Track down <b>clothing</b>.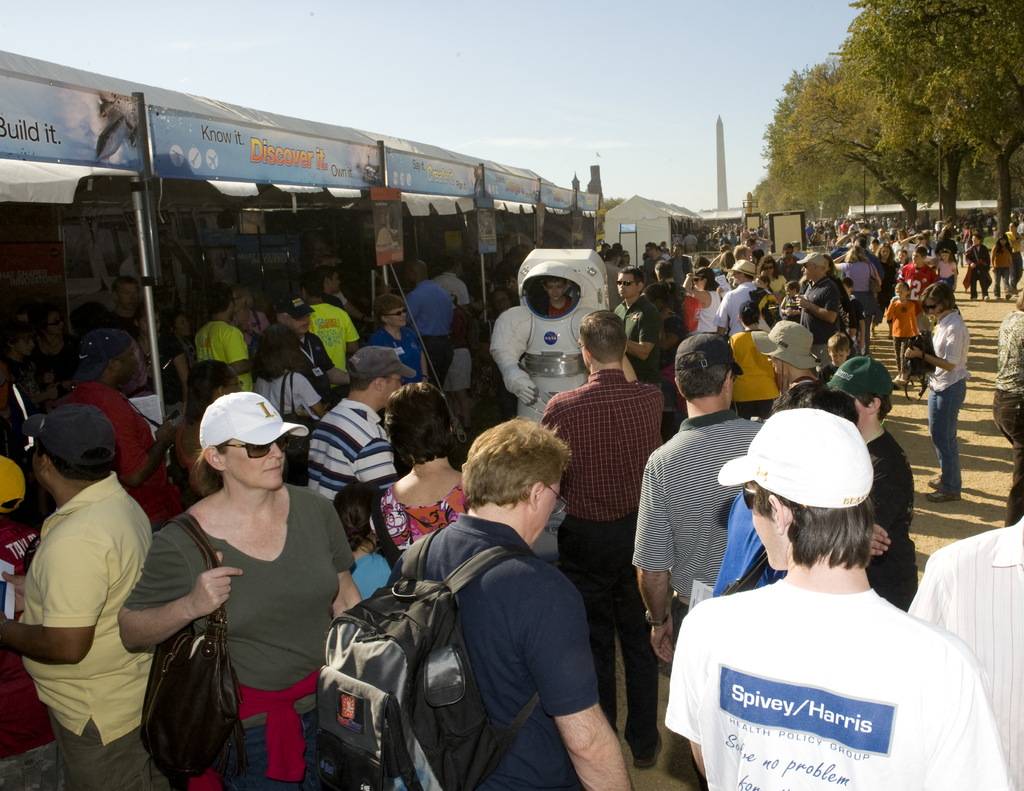
Tracked to 198,323,257,398.
